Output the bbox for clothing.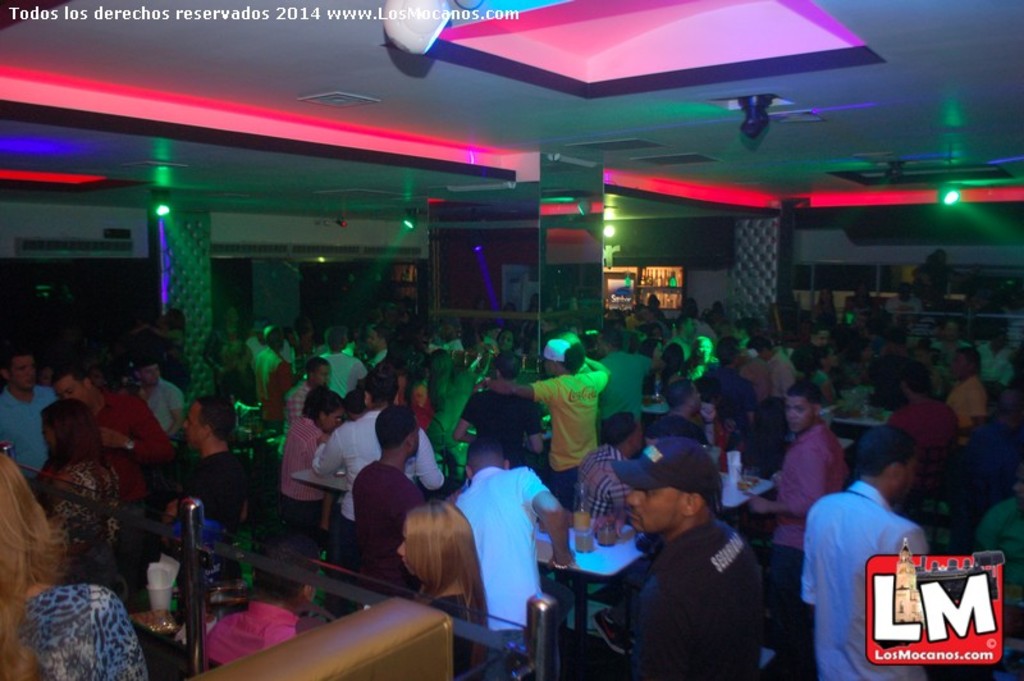
[x1=527, y1=367, x2=611, y2=507].
